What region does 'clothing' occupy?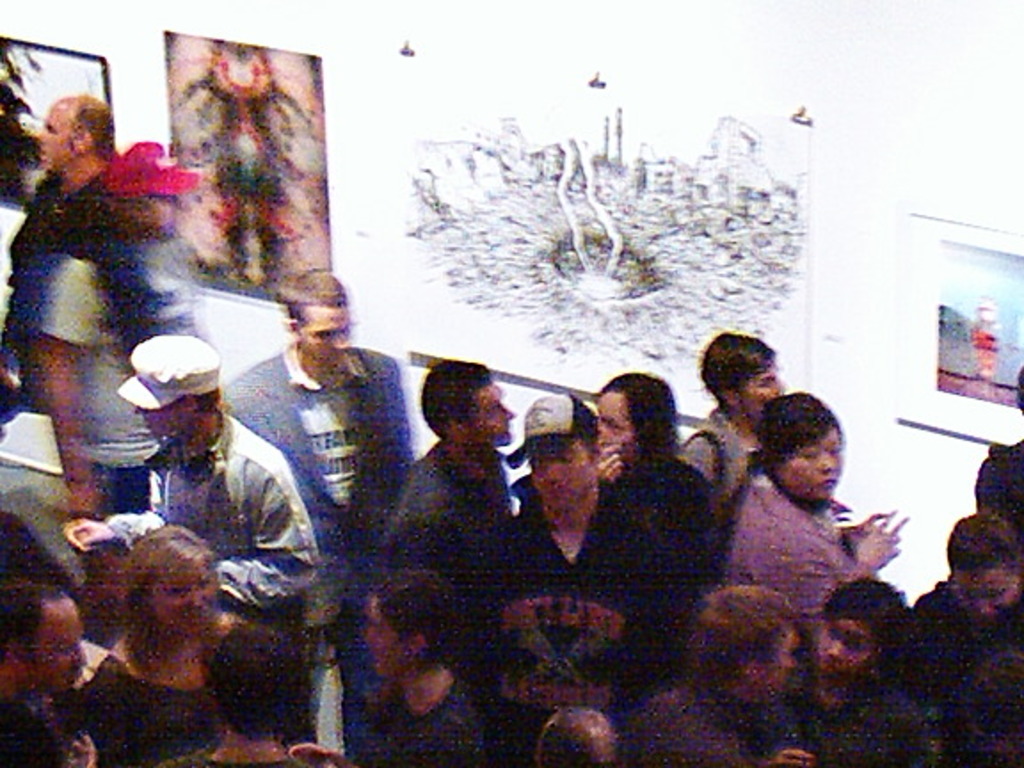
left=384, top=418, right=523, bottom=690.
